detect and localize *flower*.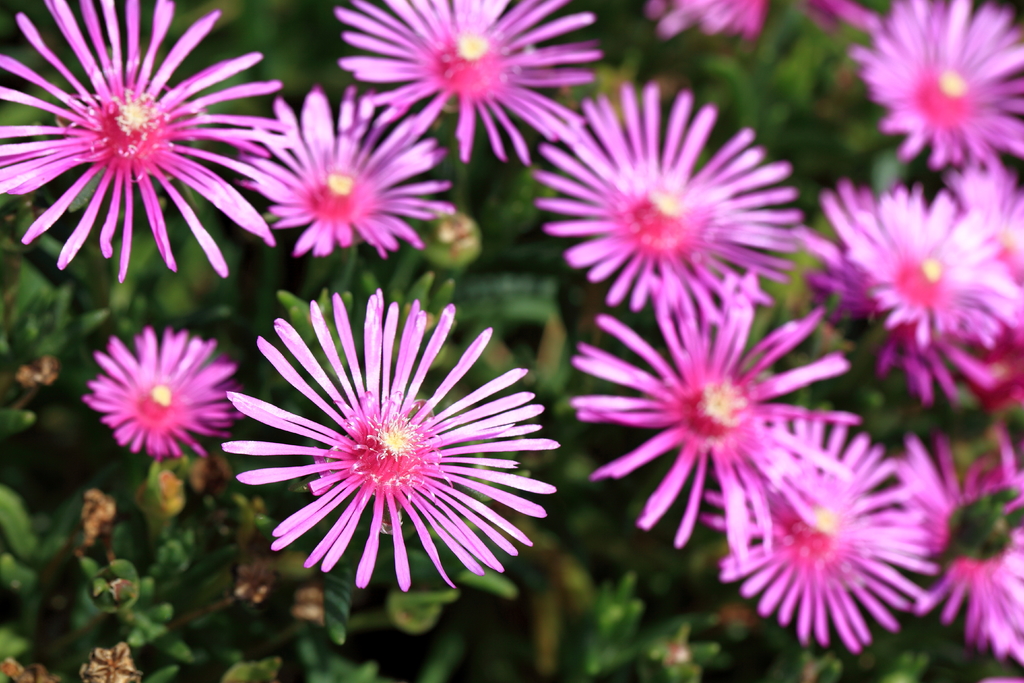
Localized at left=211, top=285, right=568, bottom=606.
